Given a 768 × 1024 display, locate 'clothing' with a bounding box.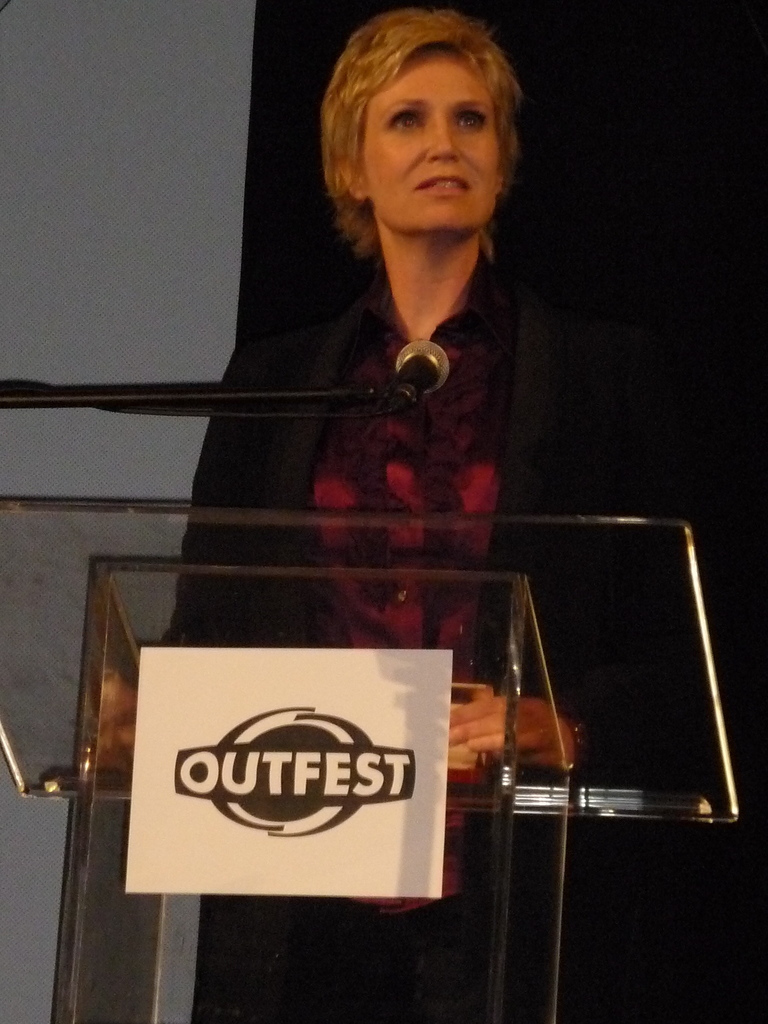
Located: box(173, 162, 623, 921).
